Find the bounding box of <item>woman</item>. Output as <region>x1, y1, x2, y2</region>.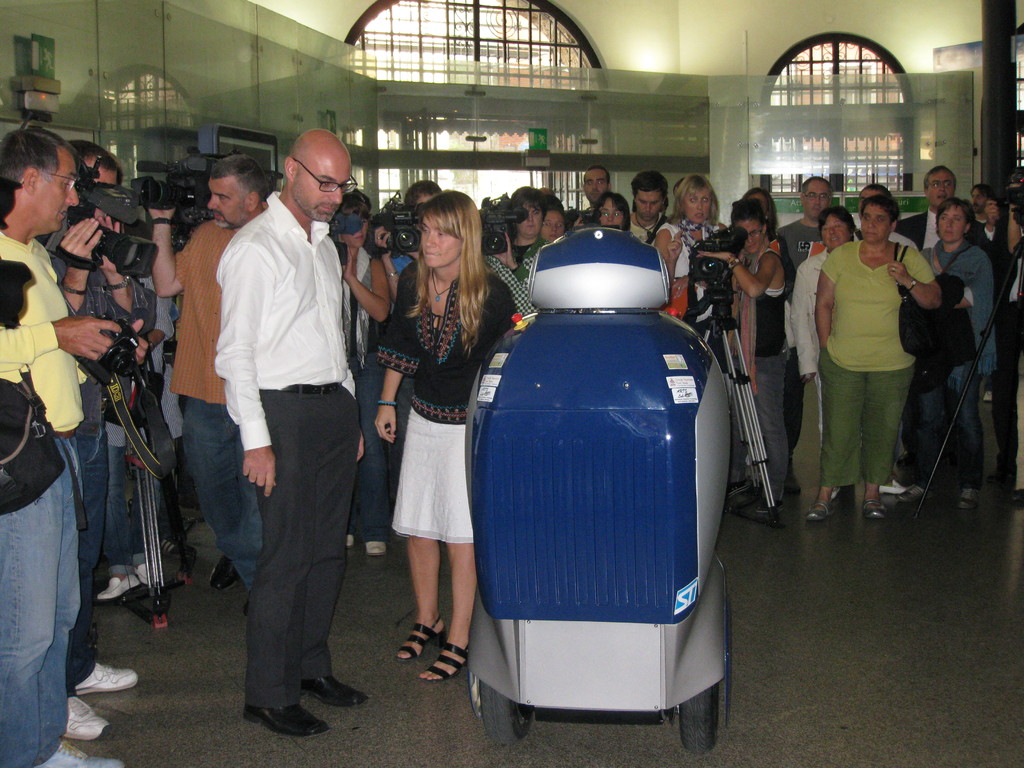
<region>546, 196, 563, 243</region>.
